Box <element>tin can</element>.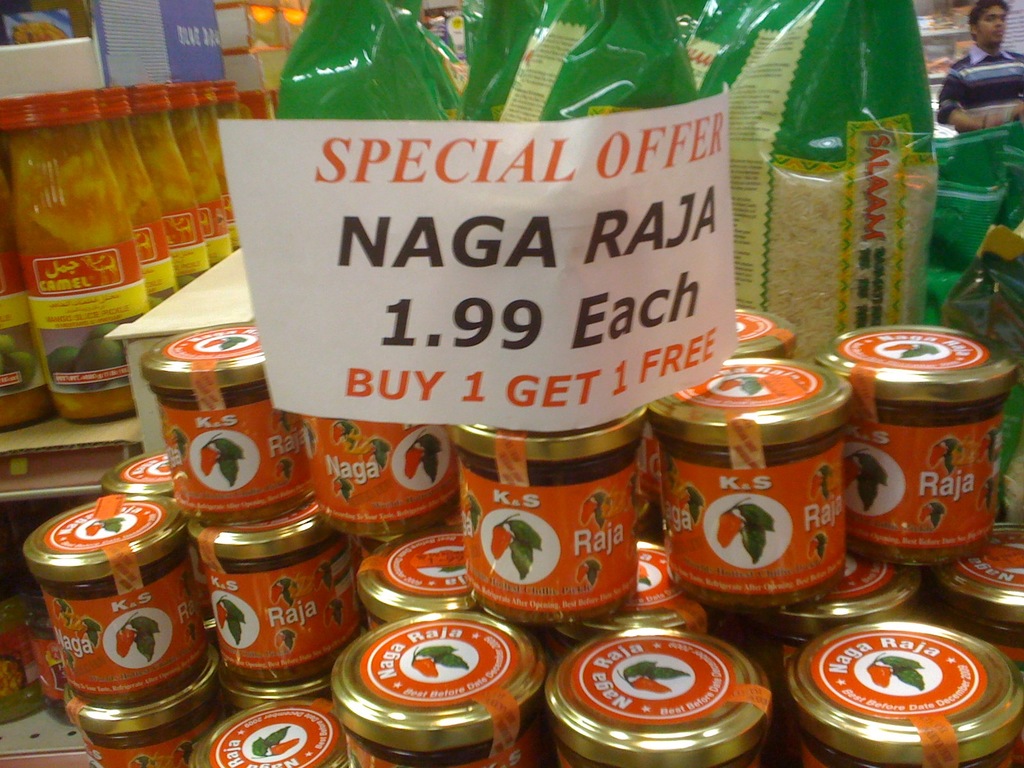
[67,661,226,767].
